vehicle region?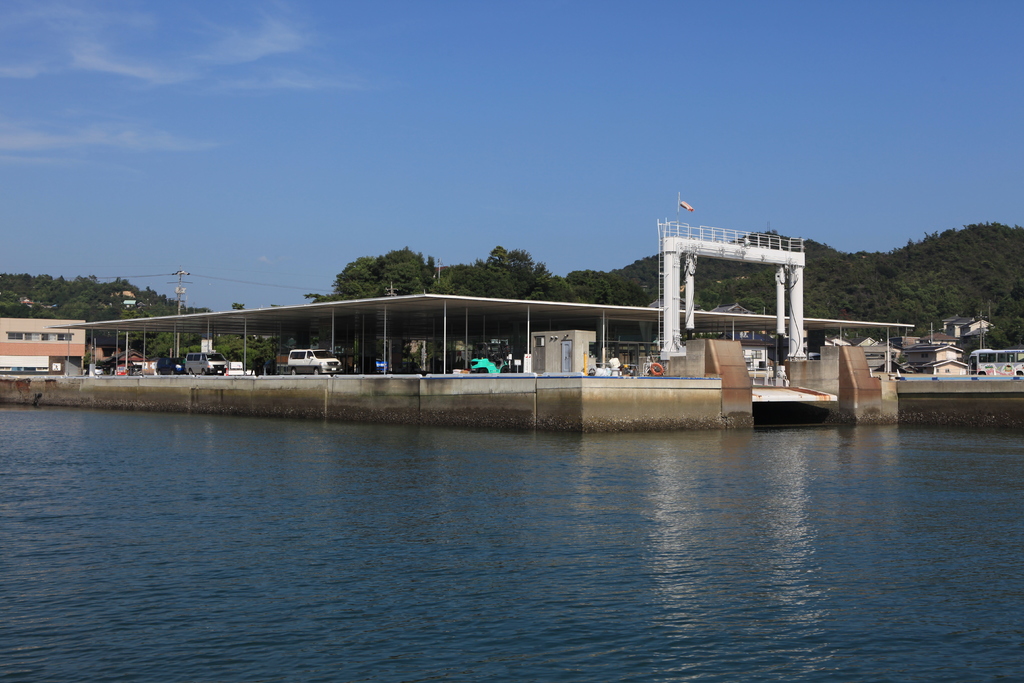
BBox(95, 364, 108, 377)
